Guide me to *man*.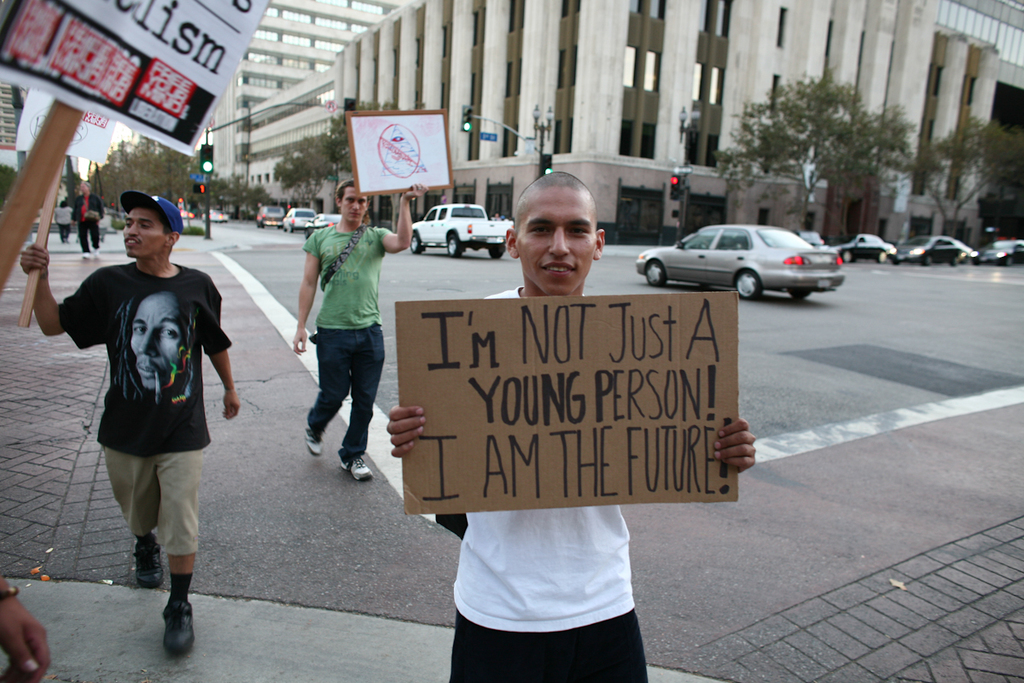
Guidance: pyautogui.locateOnScreen(381, 167, 763, 680).
